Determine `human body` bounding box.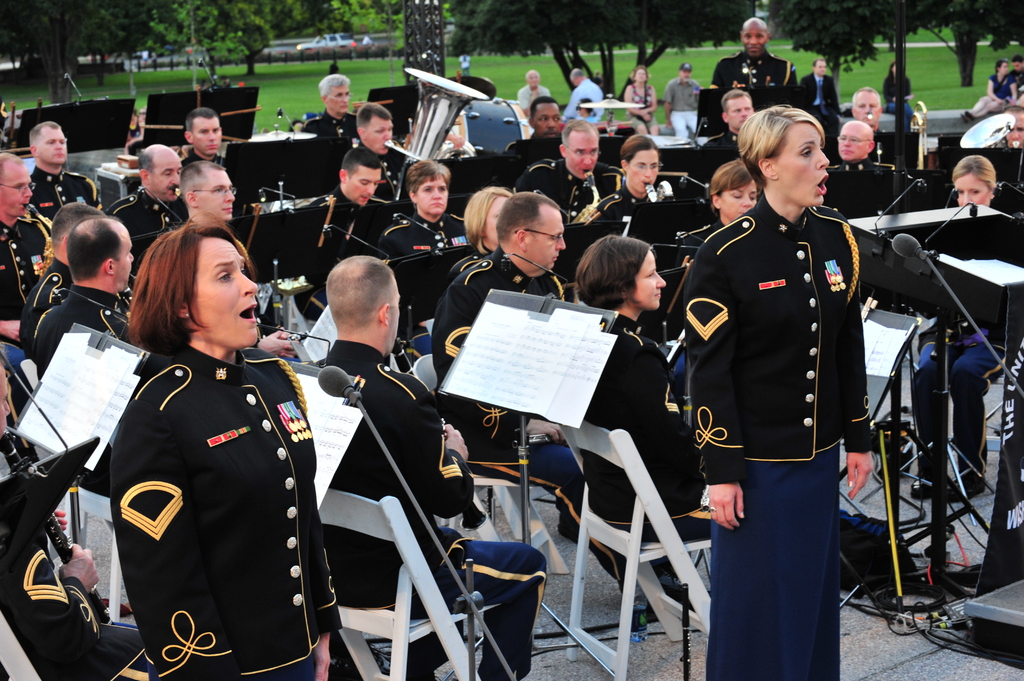
Determined: 99 223 304 677.
